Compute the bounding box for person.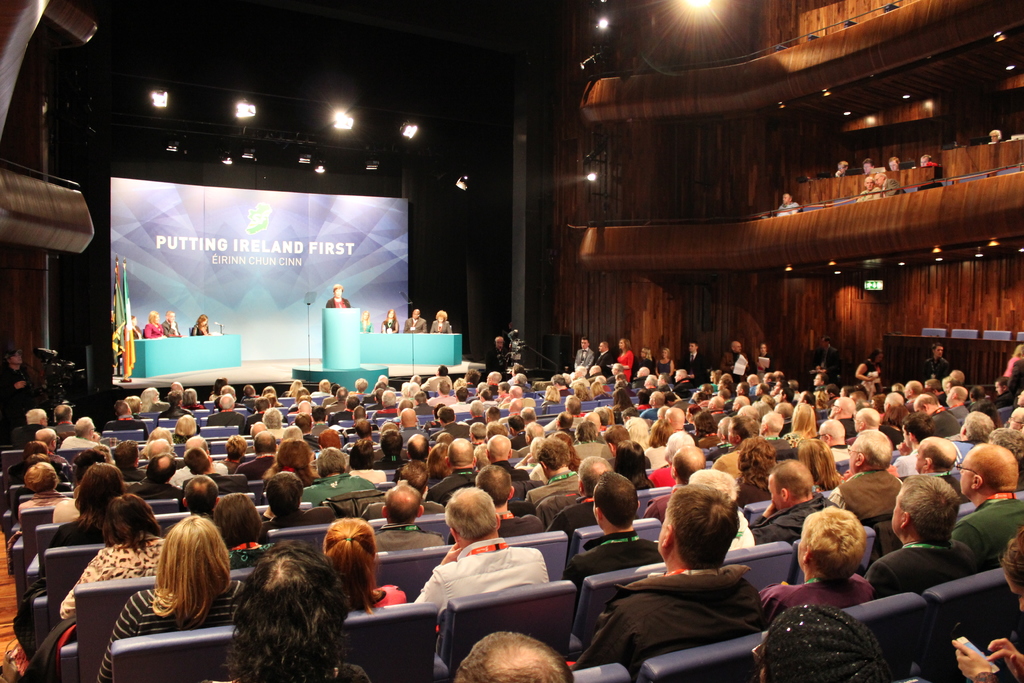
<region>189, 315, 215, 335</region>.
